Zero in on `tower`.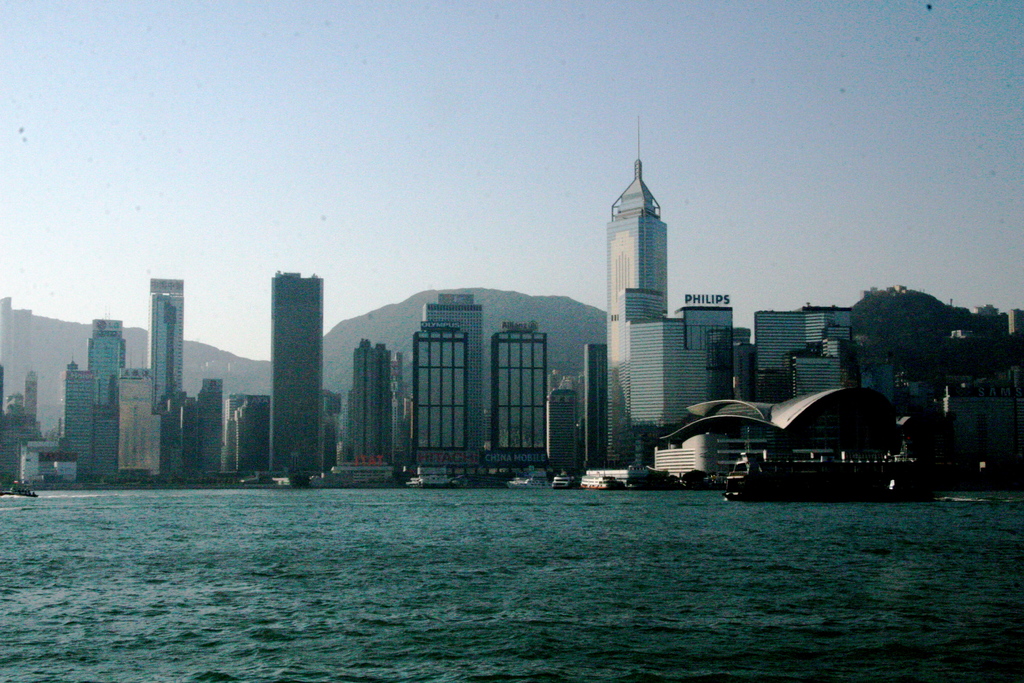
Zeroed in: <region>56, 356, 95, 479</region>.
